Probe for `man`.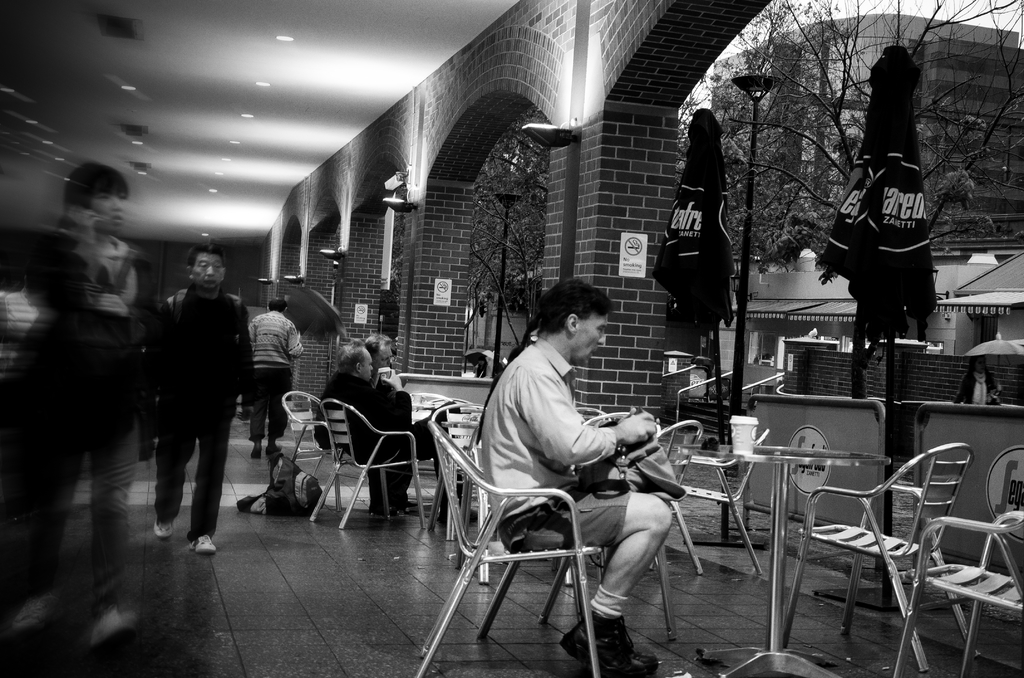
Probe result: pyautogui.locateOnScreen(136, 241, 247, 554).
